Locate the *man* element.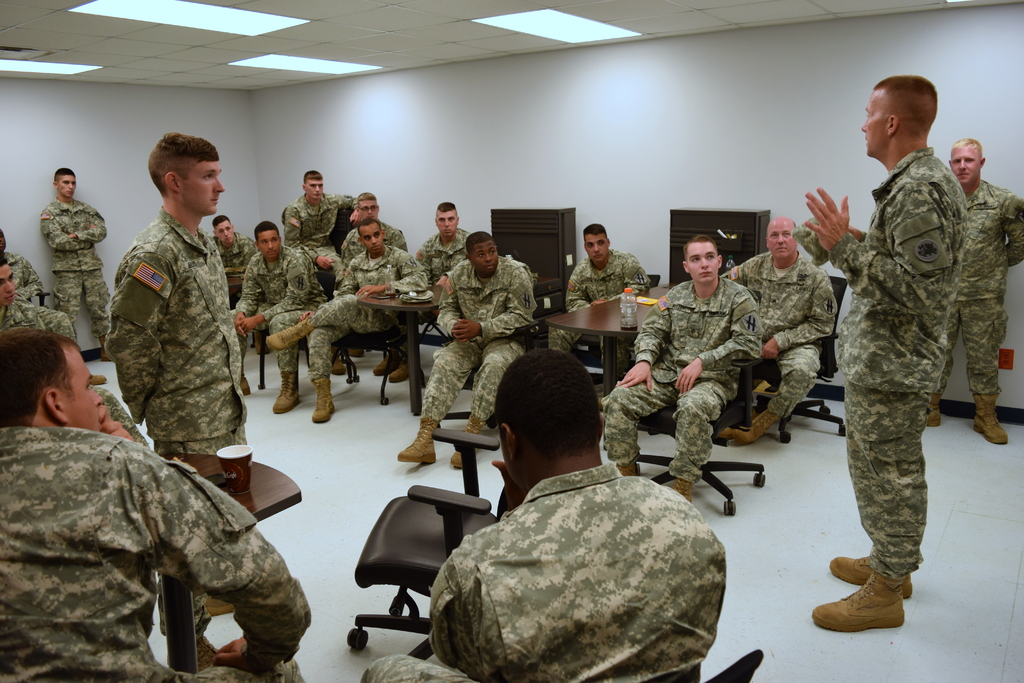
Element bbox: [x1=600, y1=231, x2=769, y2=507].
